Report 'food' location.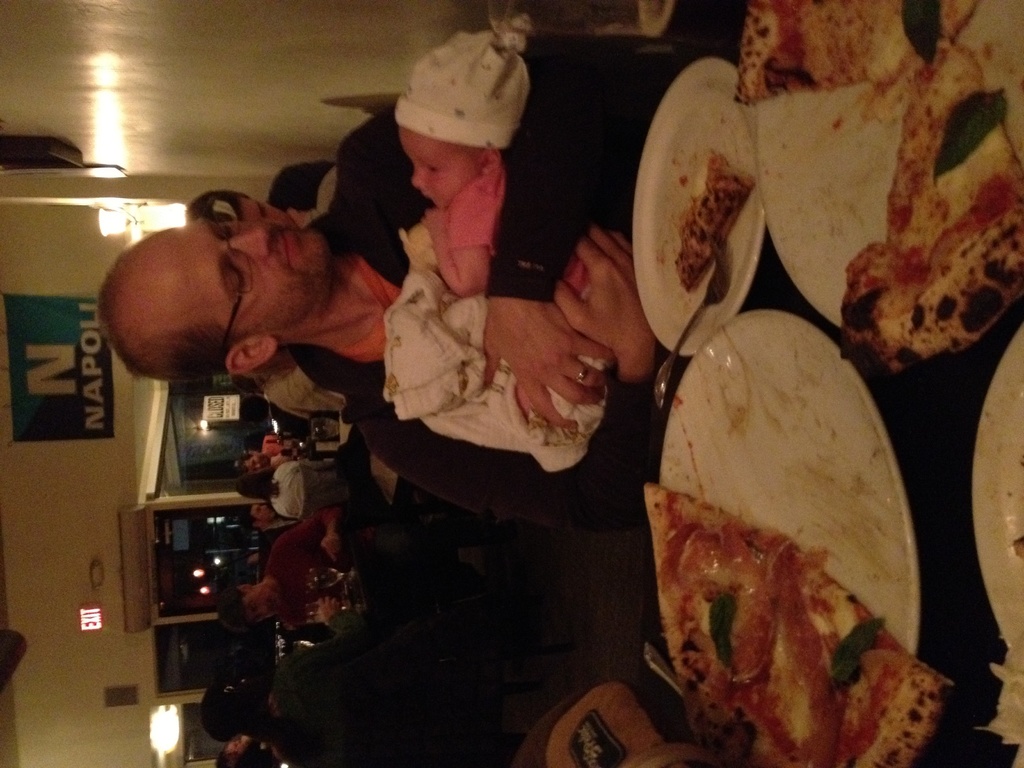
Report: 642 482 951 767.
